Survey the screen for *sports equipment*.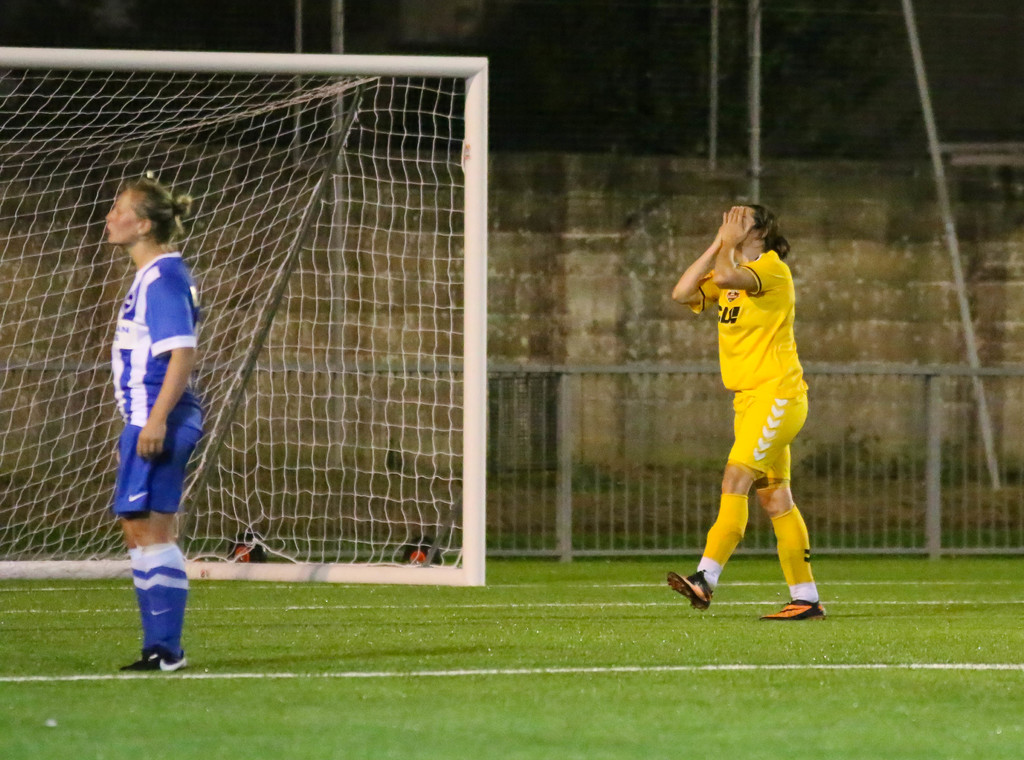
Survey found: 0, 47, 492, 585.
